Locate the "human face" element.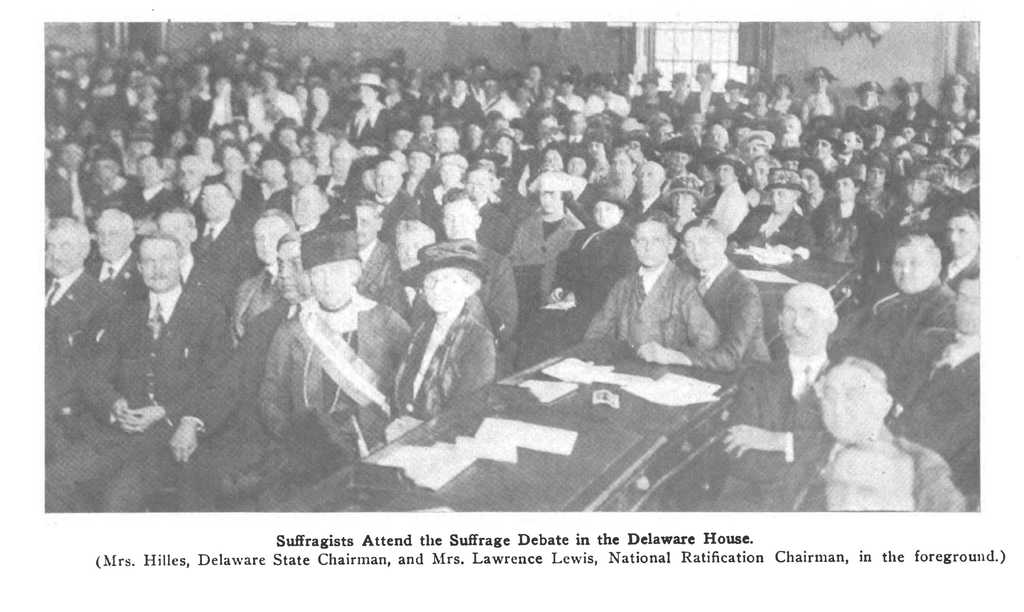
Element bbox: BBox(250, 211, 286, 266).
